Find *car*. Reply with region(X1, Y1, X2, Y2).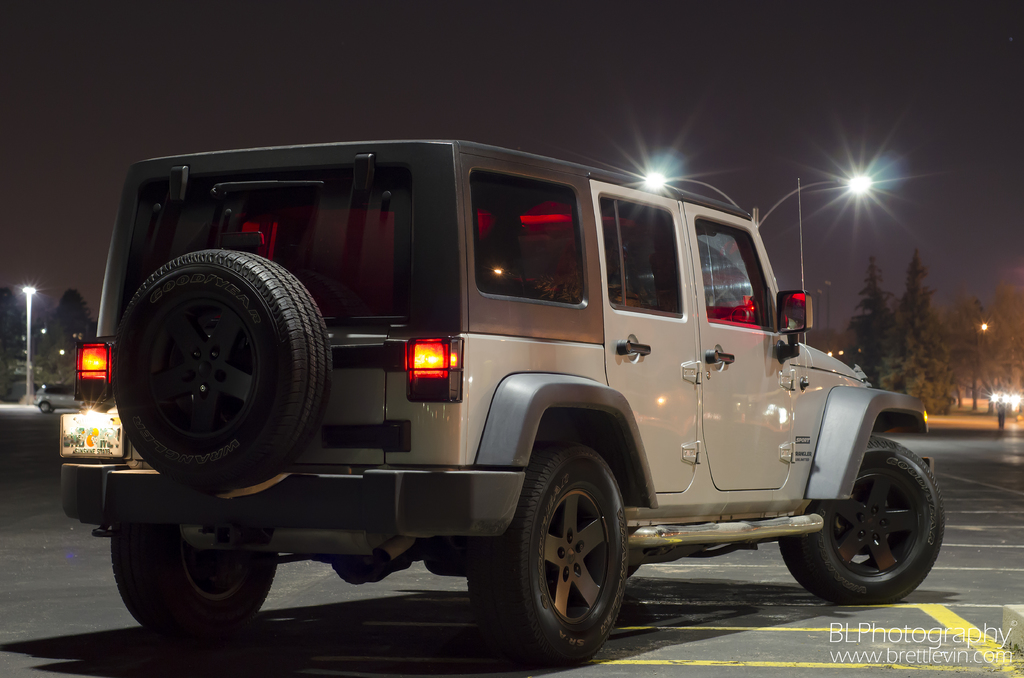
region(54, 136, 950, 675).
